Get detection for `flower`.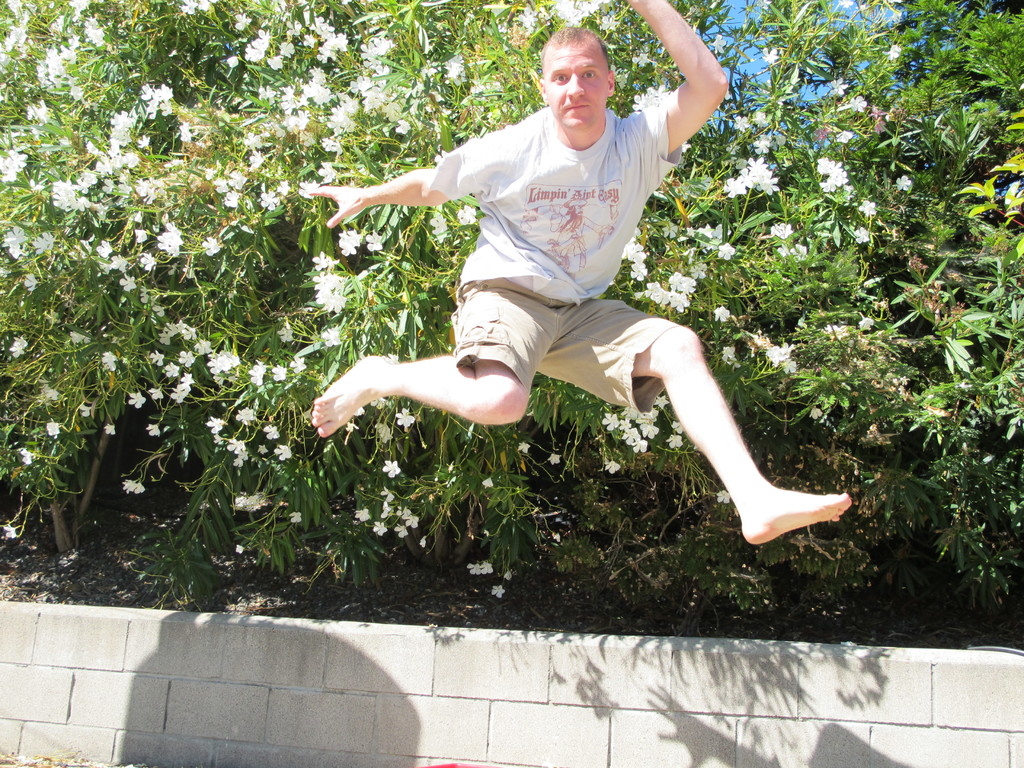
Detection: l=877, t=40, r=904, b=61.
